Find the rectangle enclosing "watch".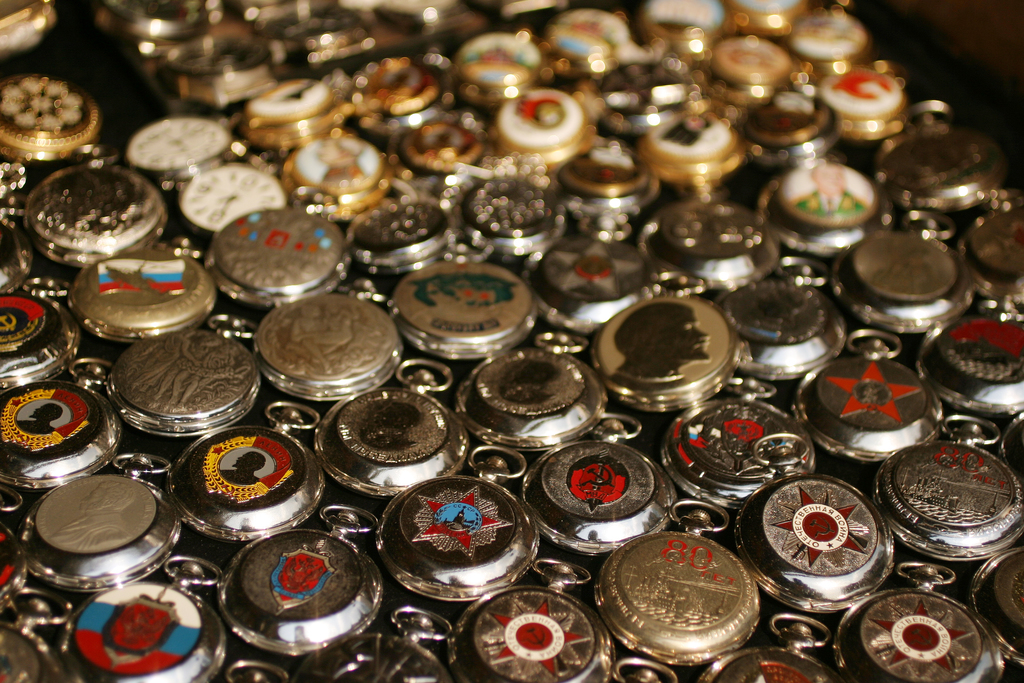
{"x1": 0, "y1": 358, "x2": 125, "y2": 501}.
